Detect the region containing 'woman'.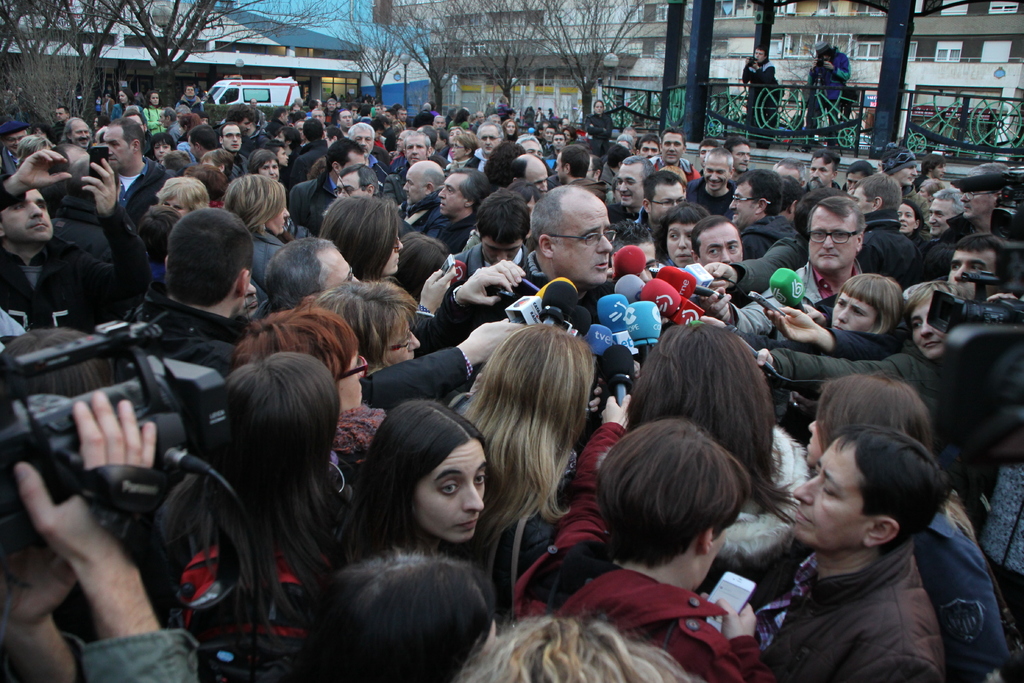
(left=195, top=357, right=343, bottom=682).
